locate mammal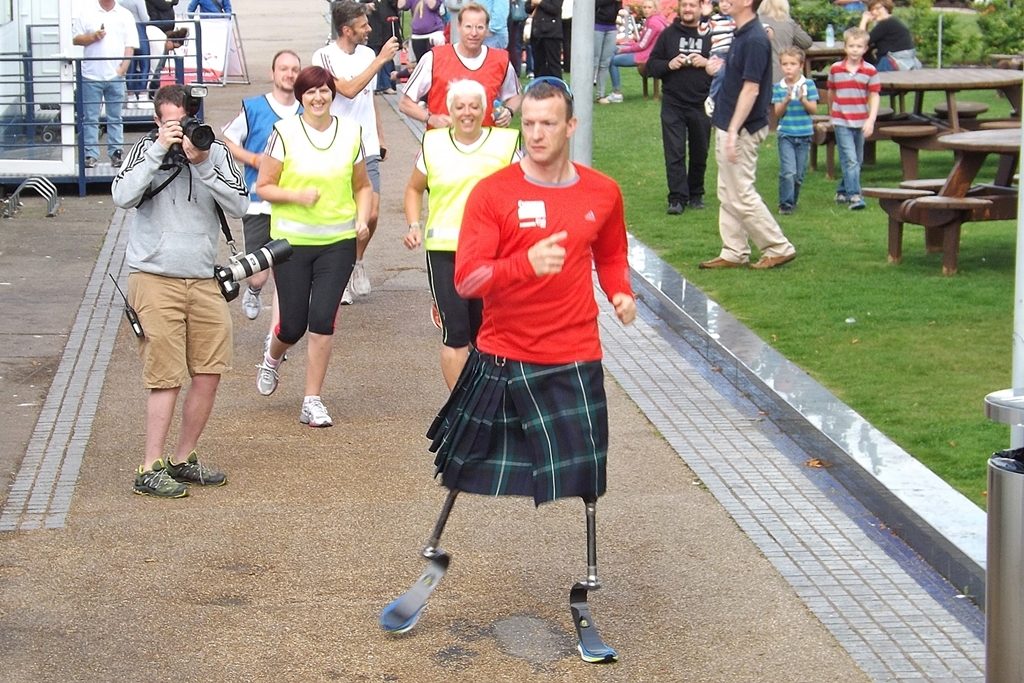
bbox(772, 47, 818, 214)
